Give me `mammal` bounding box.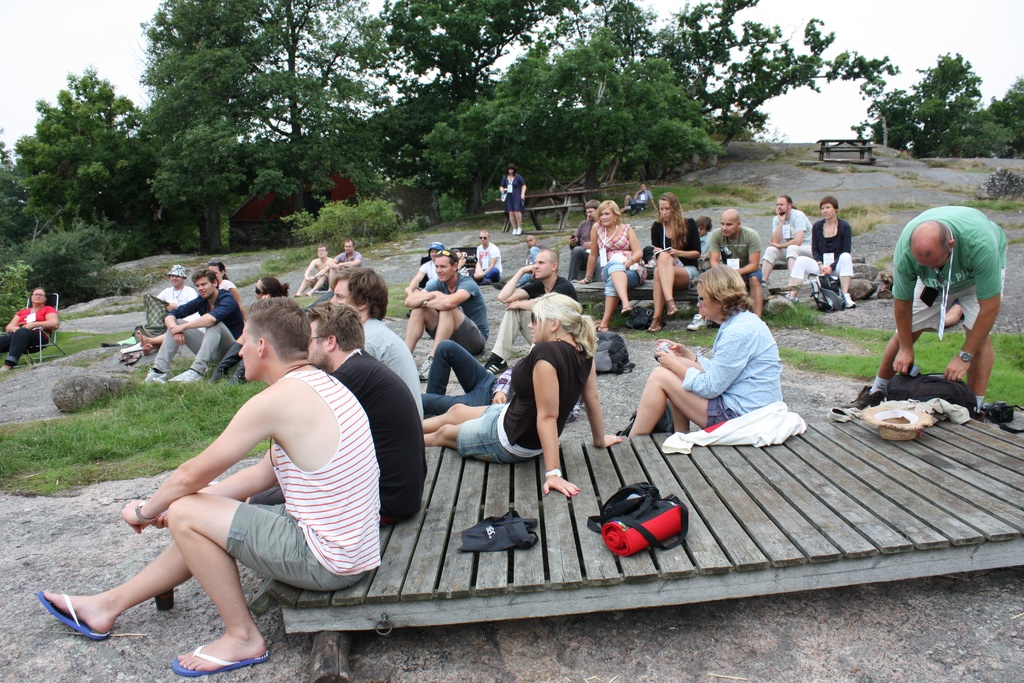
BBox(209, 275, 295, 384).
